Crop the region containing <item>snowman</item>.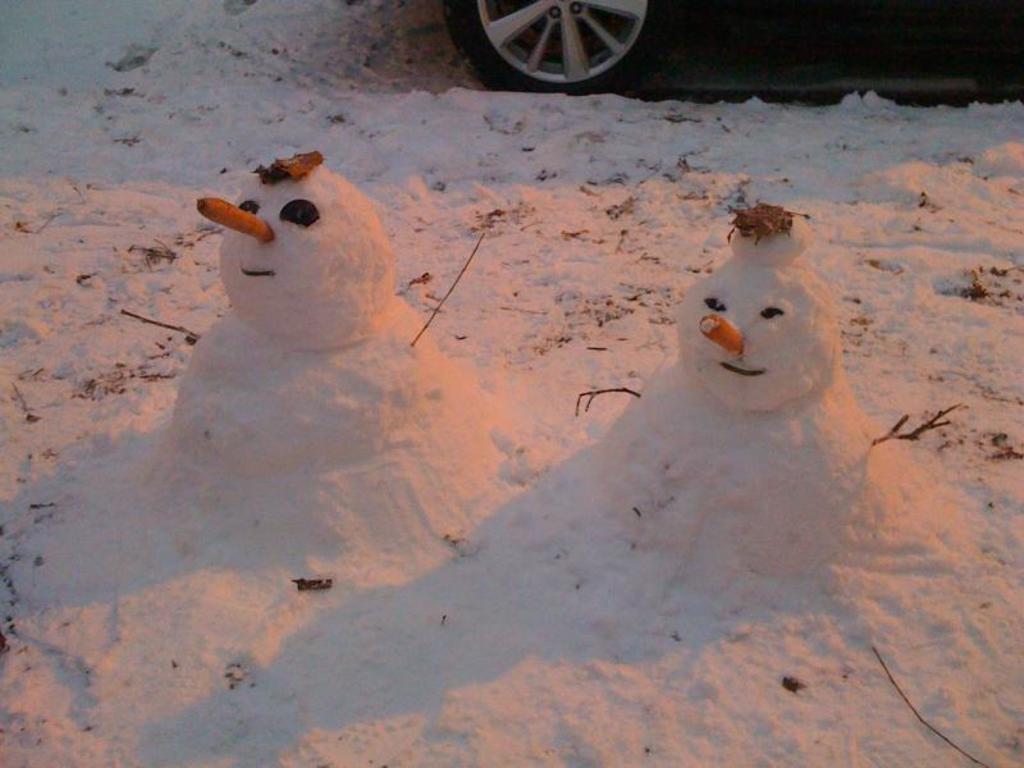
Crop region: bbox=(165, 146, 535, 531).
